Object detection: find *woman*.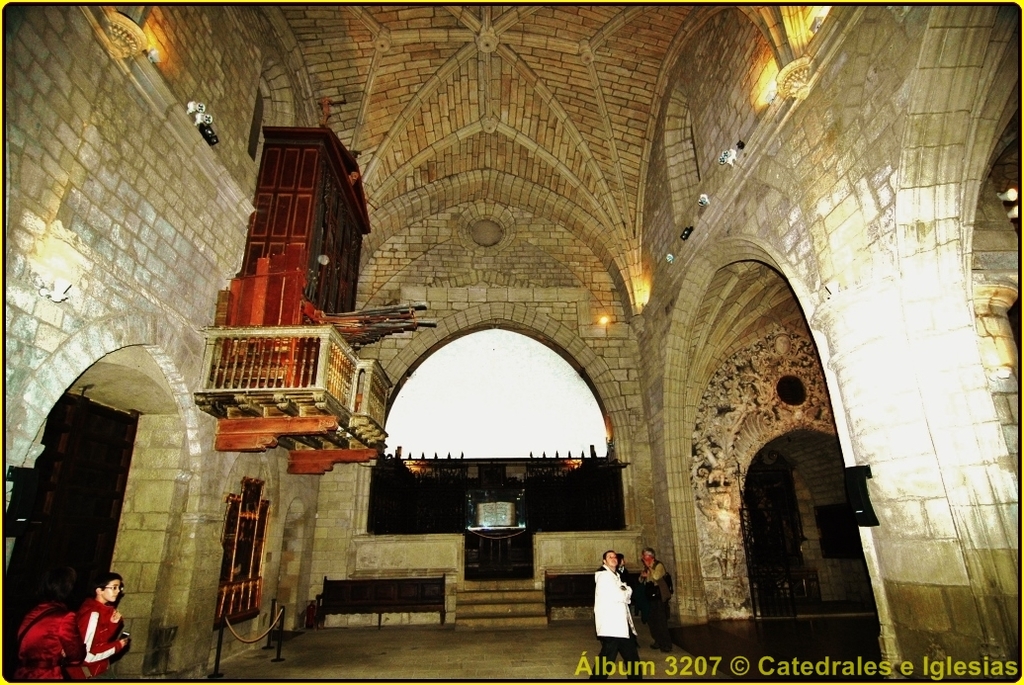
(588, 545, 656, 679).
